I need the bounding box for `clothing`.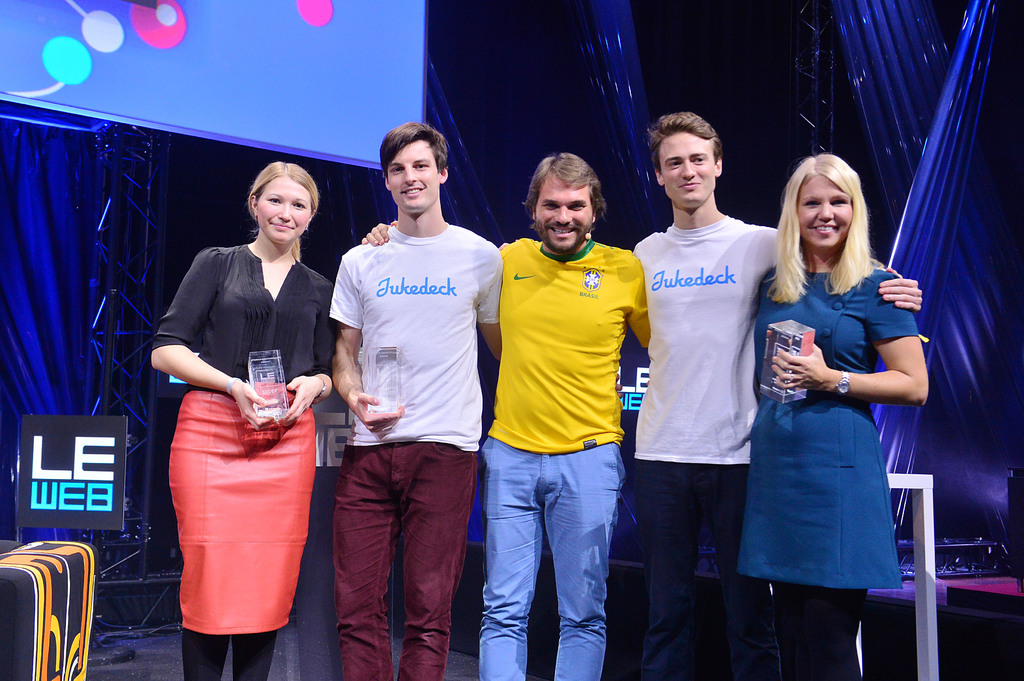
Here it is: locate(476, 217, 664, 680).
